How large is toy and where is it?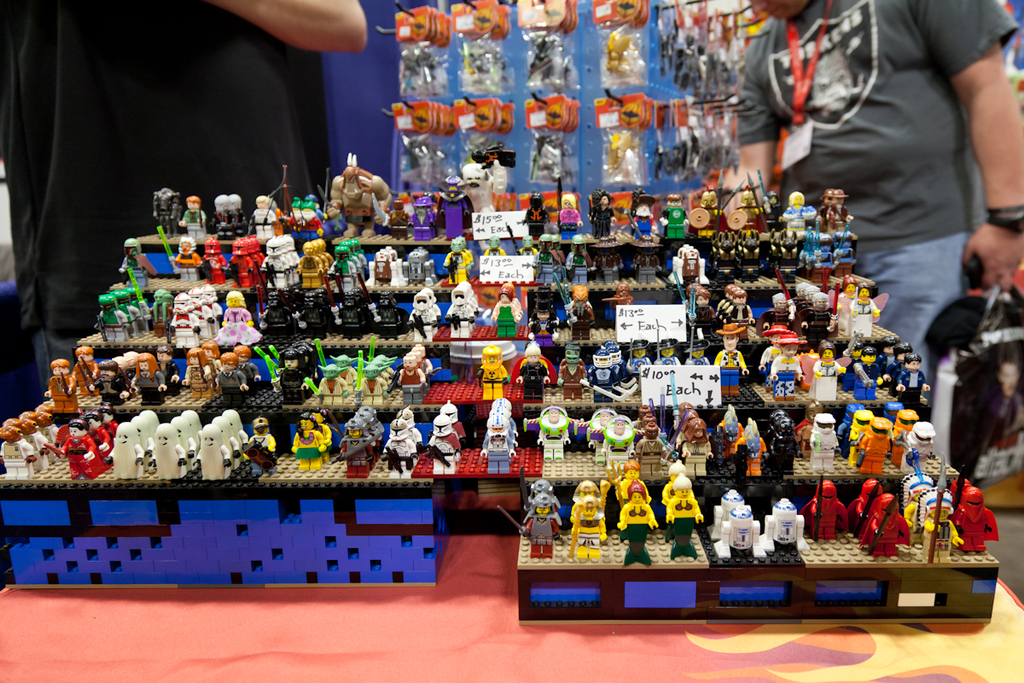
Bounding box: <bbox>83, 411, 113, 472</bbox>.
